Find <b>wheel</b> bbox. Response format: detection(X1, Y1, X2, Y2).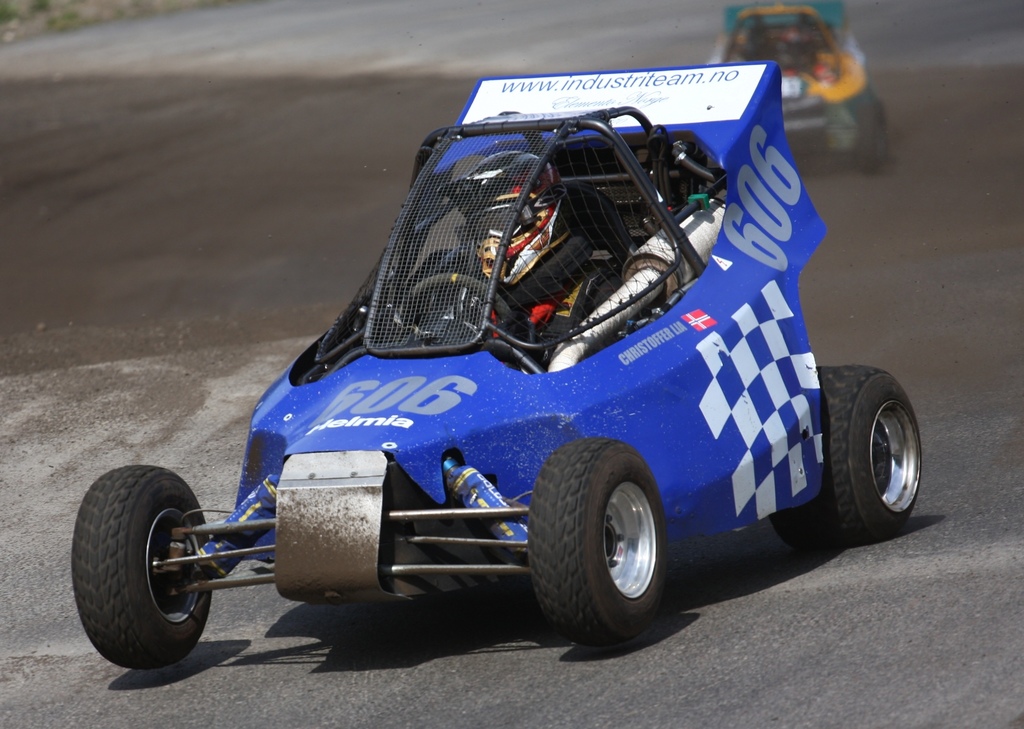
detection(73, 463, 215, 673).
